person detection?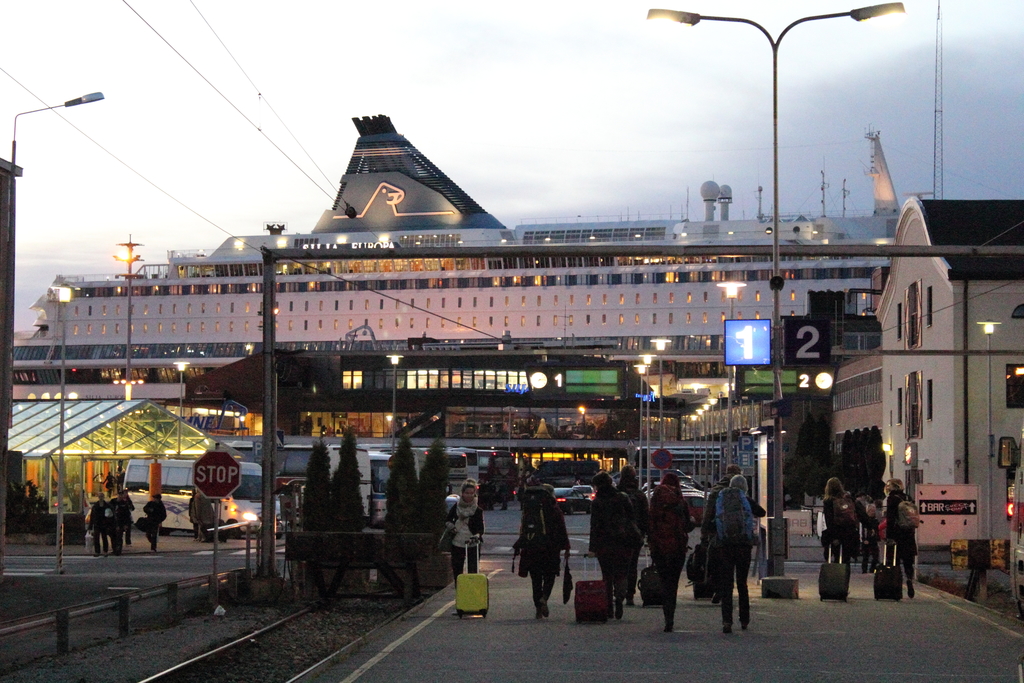
bbox=(643, 459, 698, 632)
